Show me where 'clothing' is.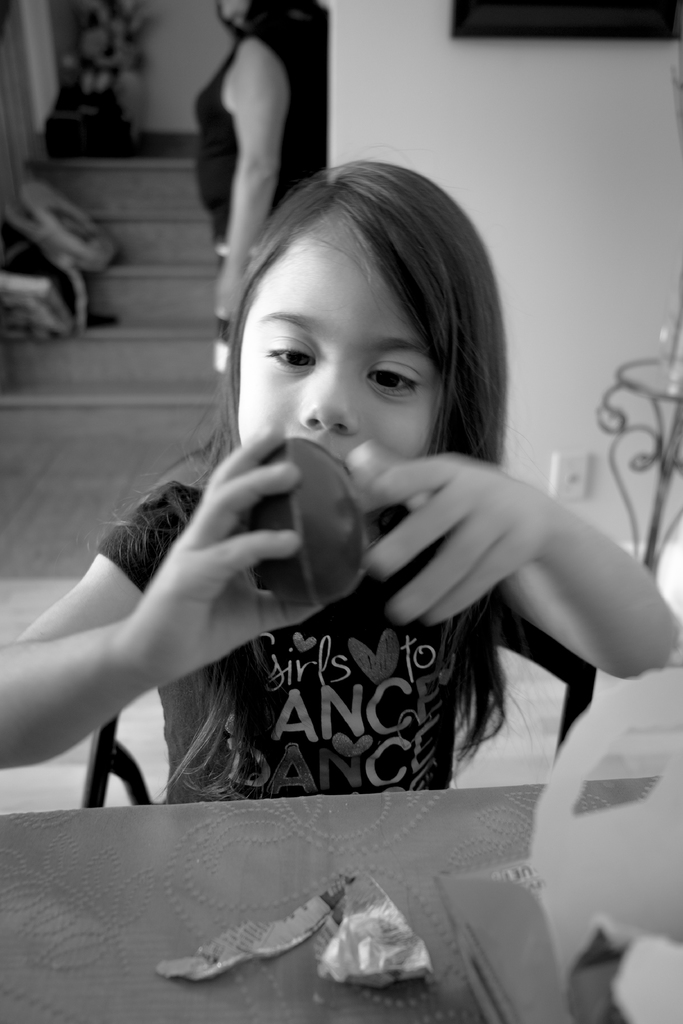
'clothing' is at BBox(132, 529, 539, 812).
